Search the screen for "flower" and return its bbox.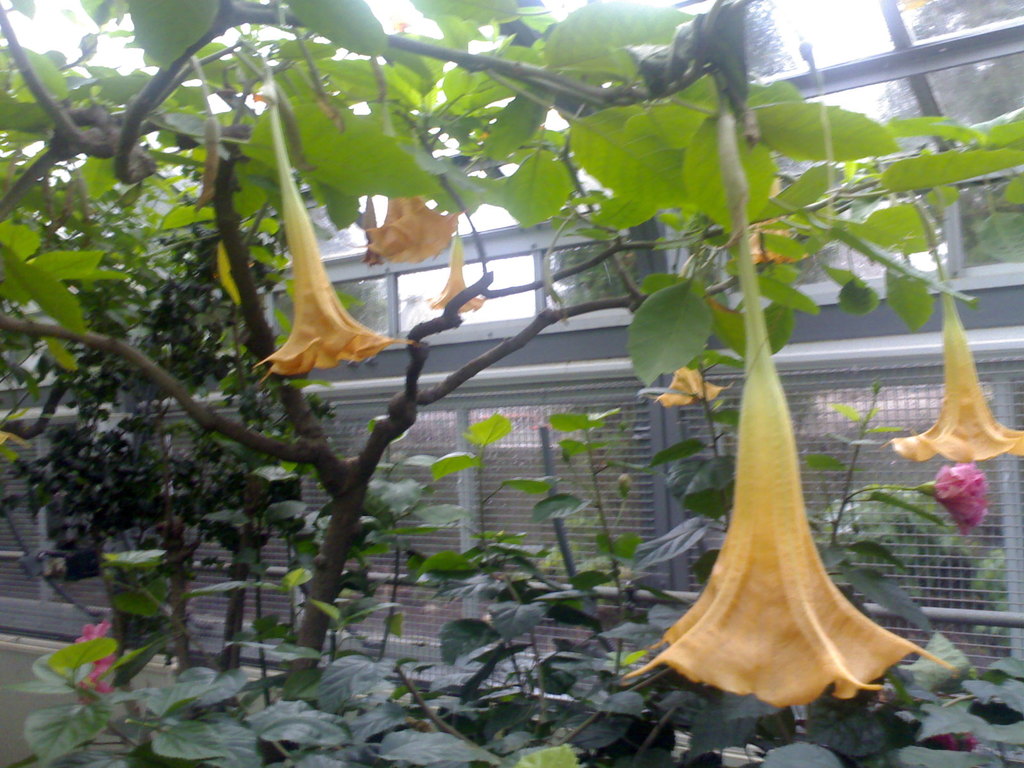
Found: 932/733/979/753.
